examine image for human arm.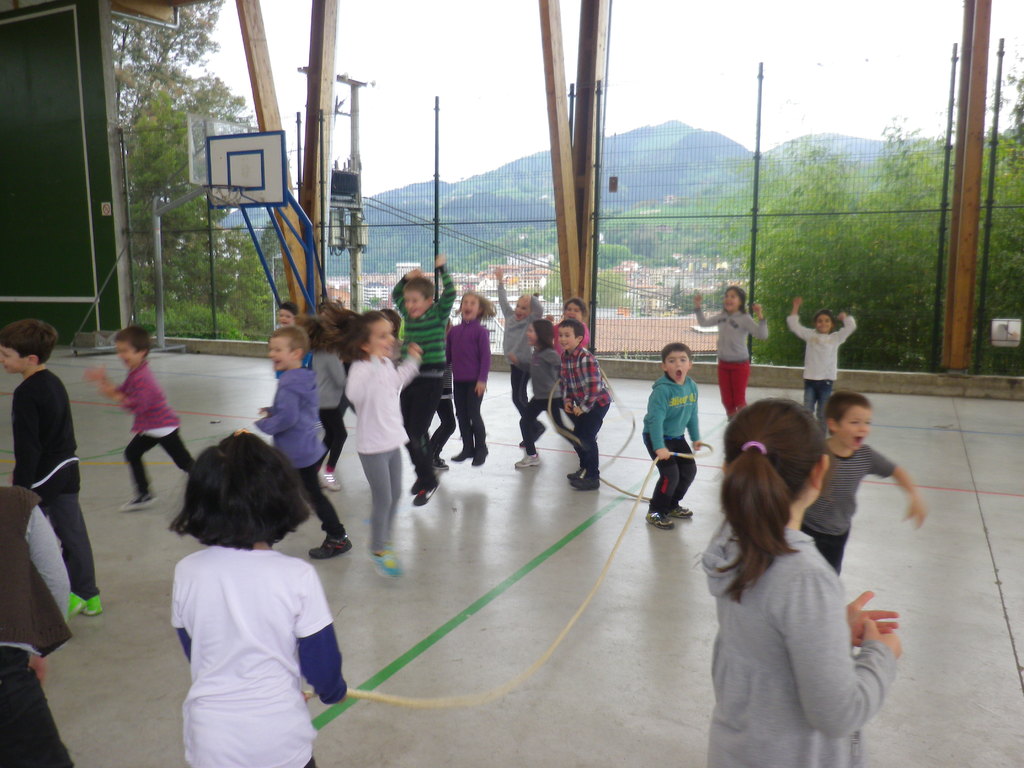
Examination result: left=13, top=388, right=41, bottom=490.
